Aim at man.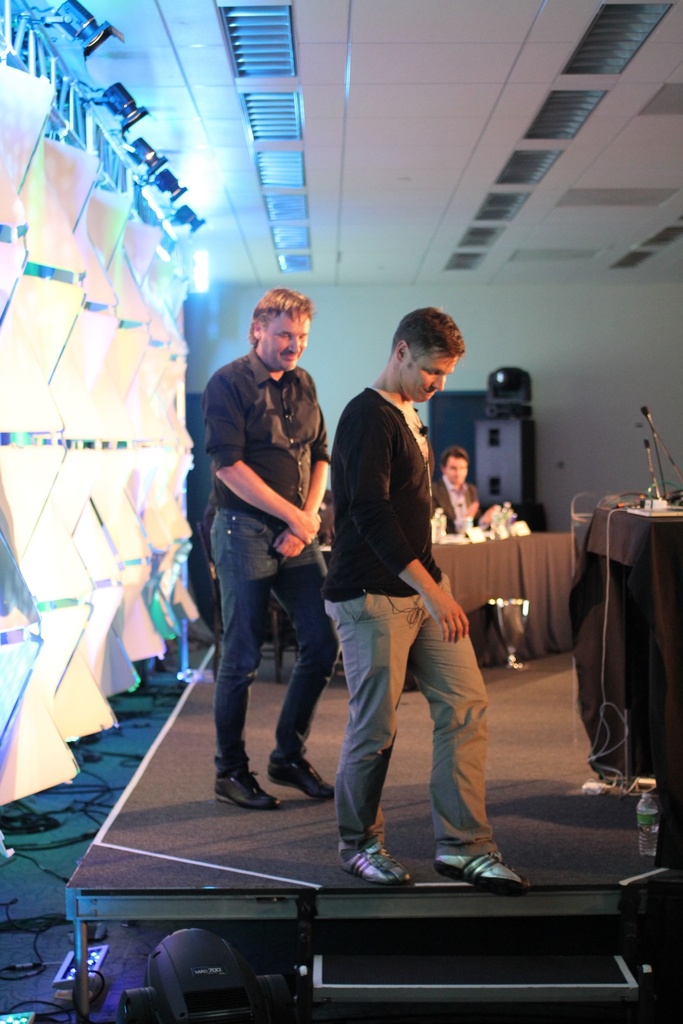
Aimed at <bbox>302, 313, 495, 876</bbox>.
